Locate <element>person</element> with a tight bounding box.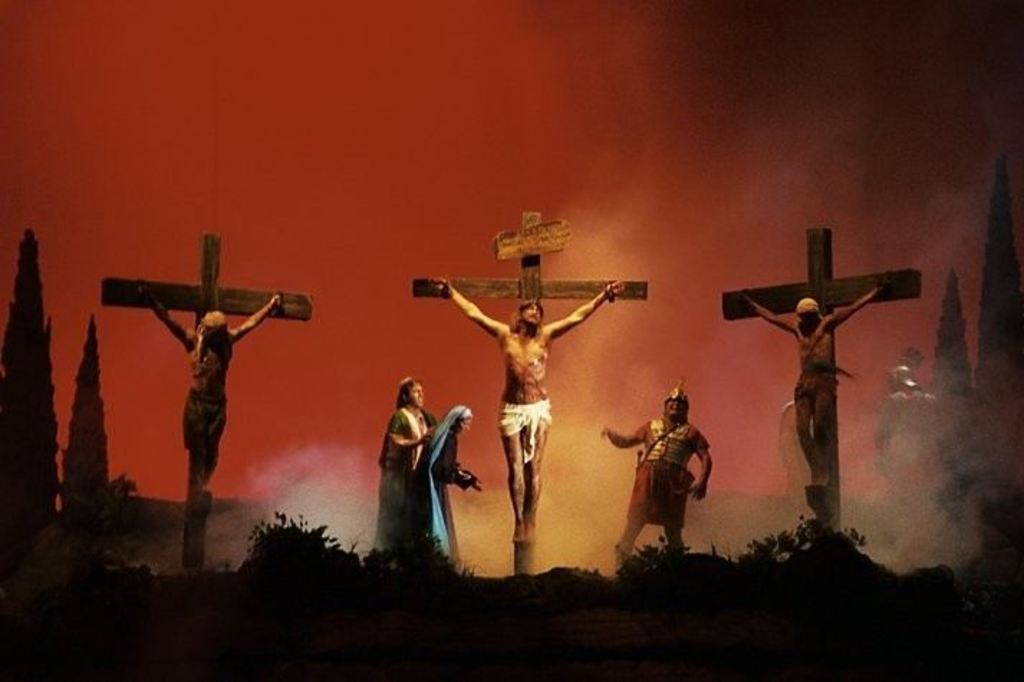
[590, 388, 712, 570].
